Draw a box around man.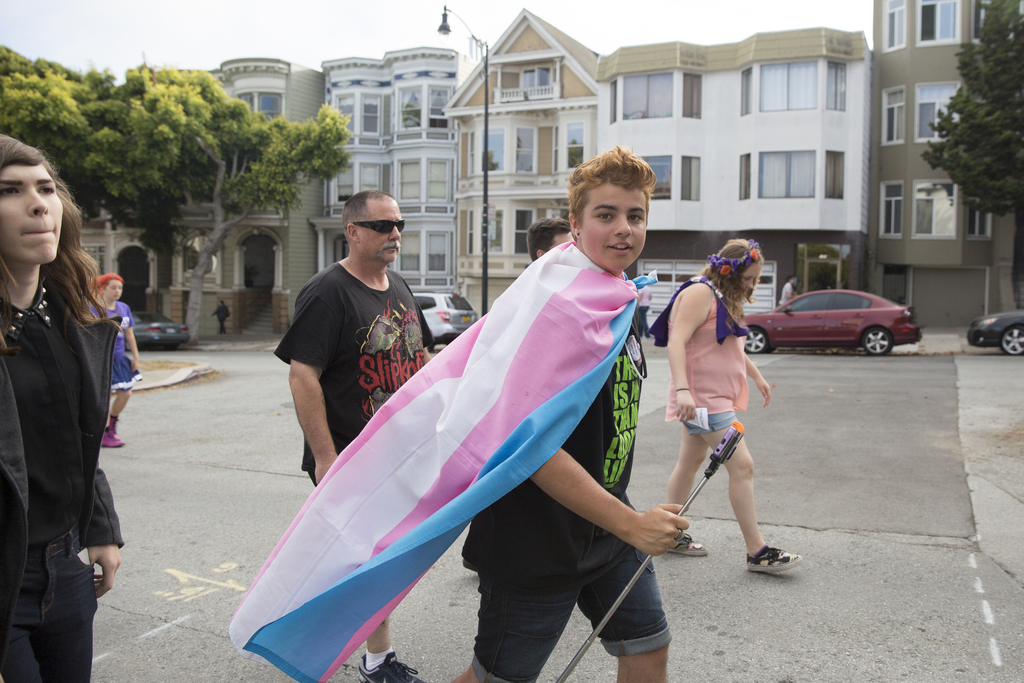
209, 299, 231, 339.
